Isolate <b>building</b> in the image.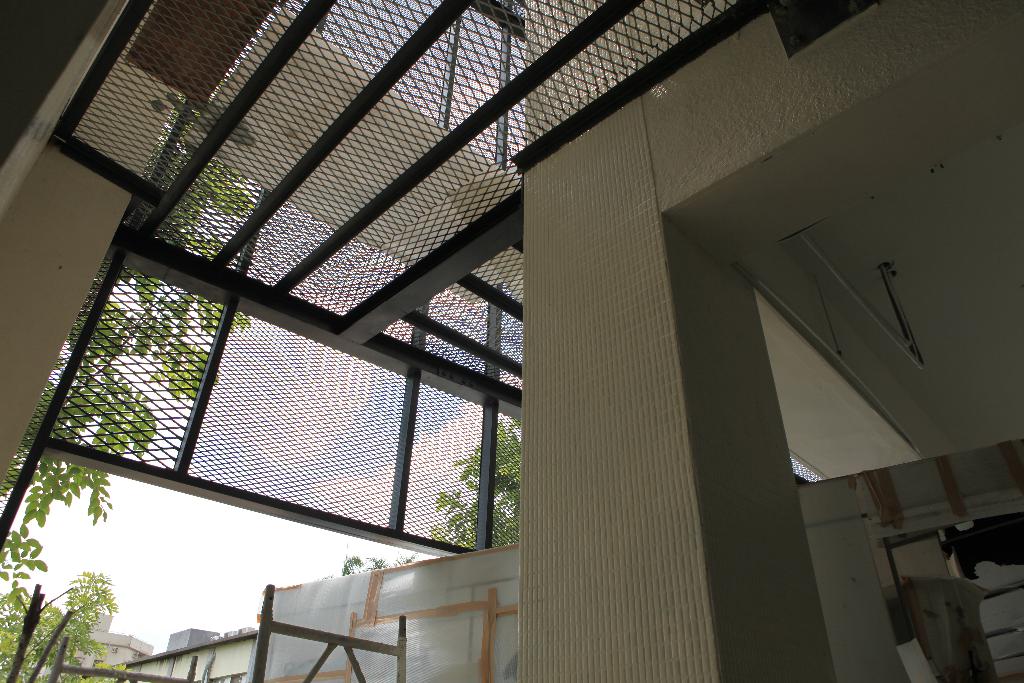
Isolated region: left=0, top=0, right=1023, bottom=682.
